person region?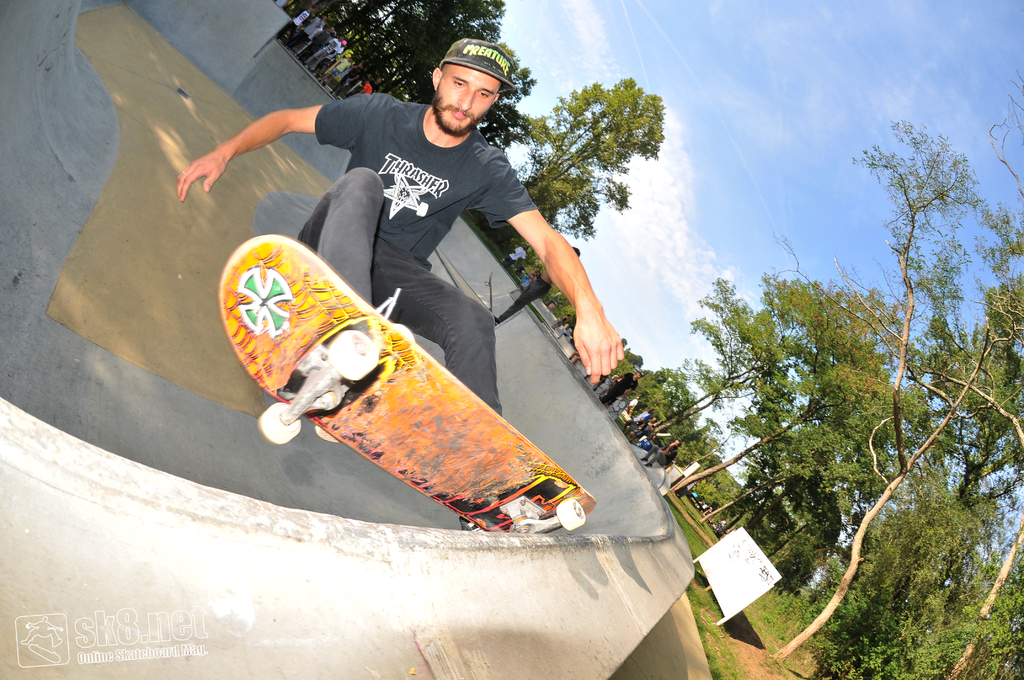
(265, 80, 578, 466)
